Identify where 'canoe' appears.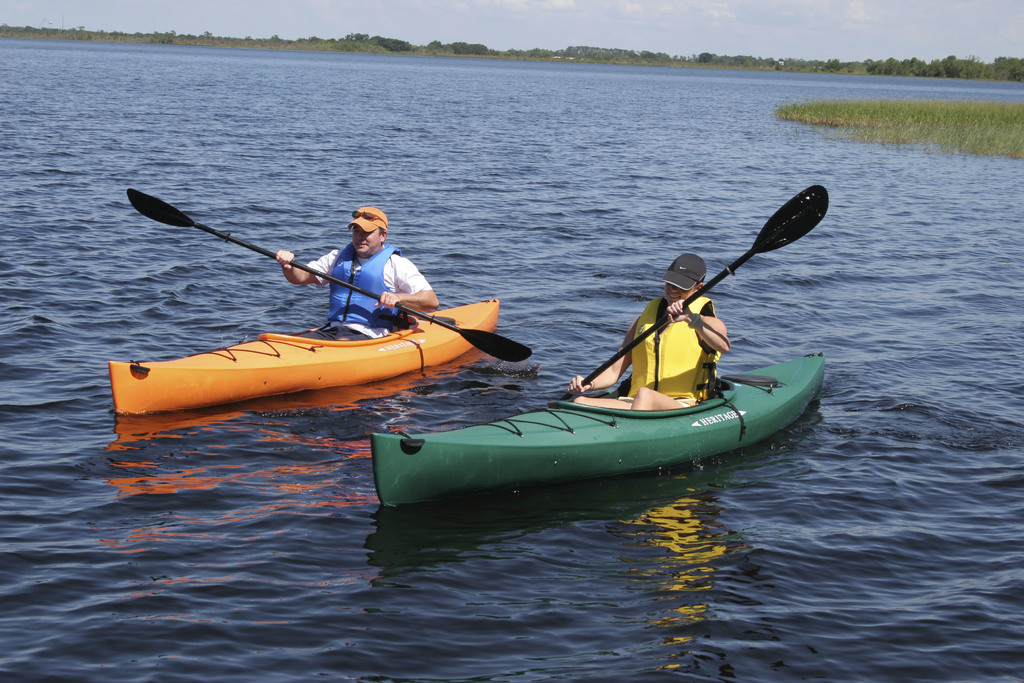
Appears at bbox=(138, 276, 526, 448).
